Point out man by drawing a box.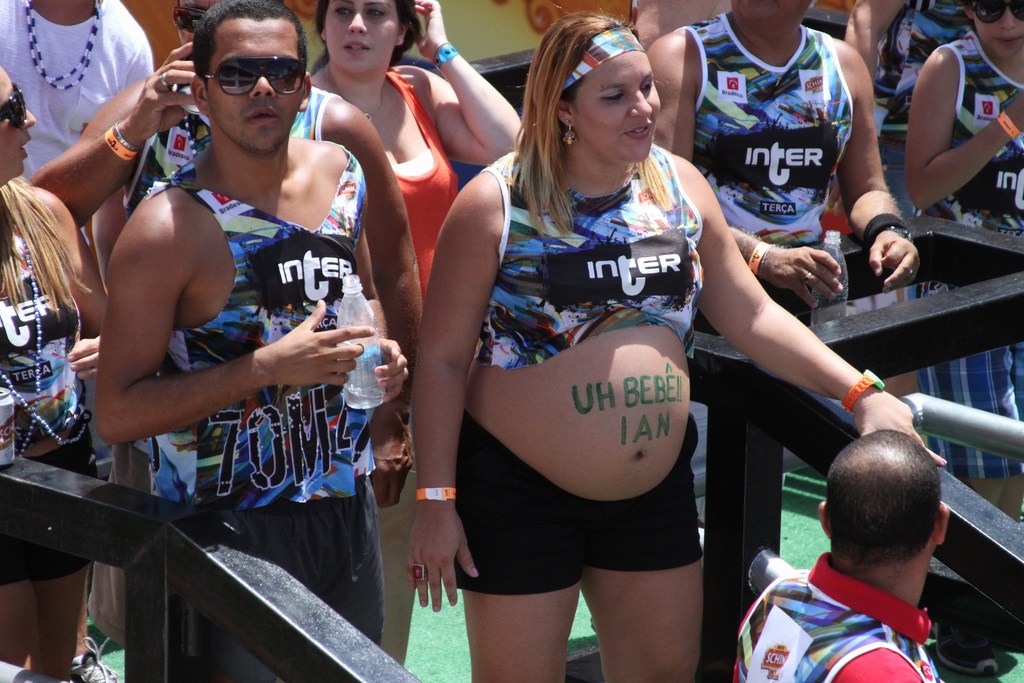
box(0, 0, 155, 177).
